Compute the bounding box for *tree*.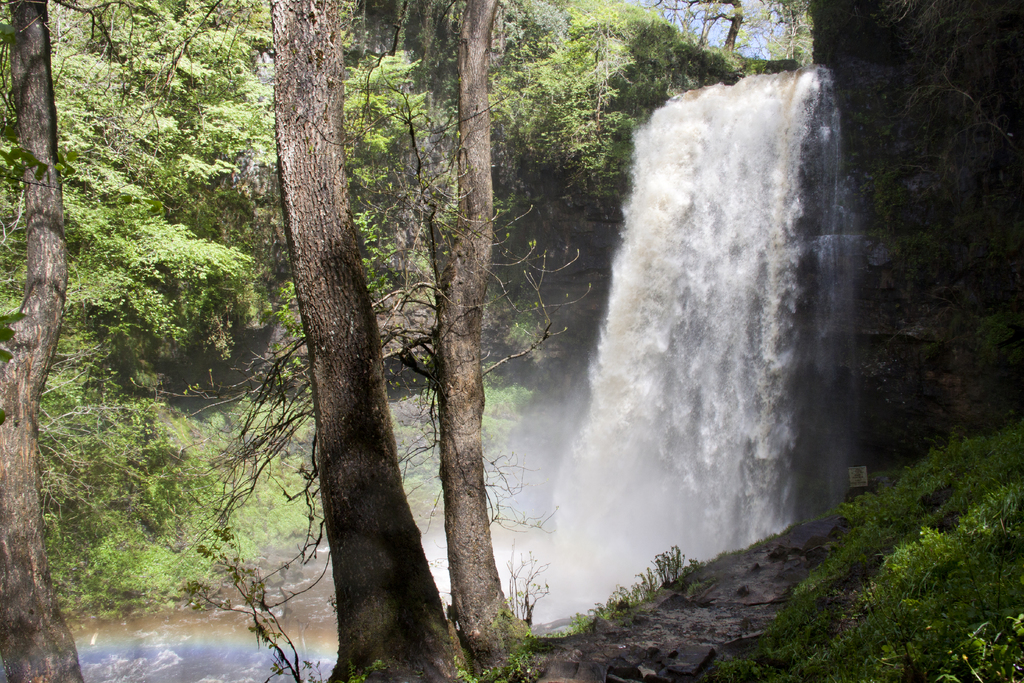
bbox=(0, 0, 80, 682).
